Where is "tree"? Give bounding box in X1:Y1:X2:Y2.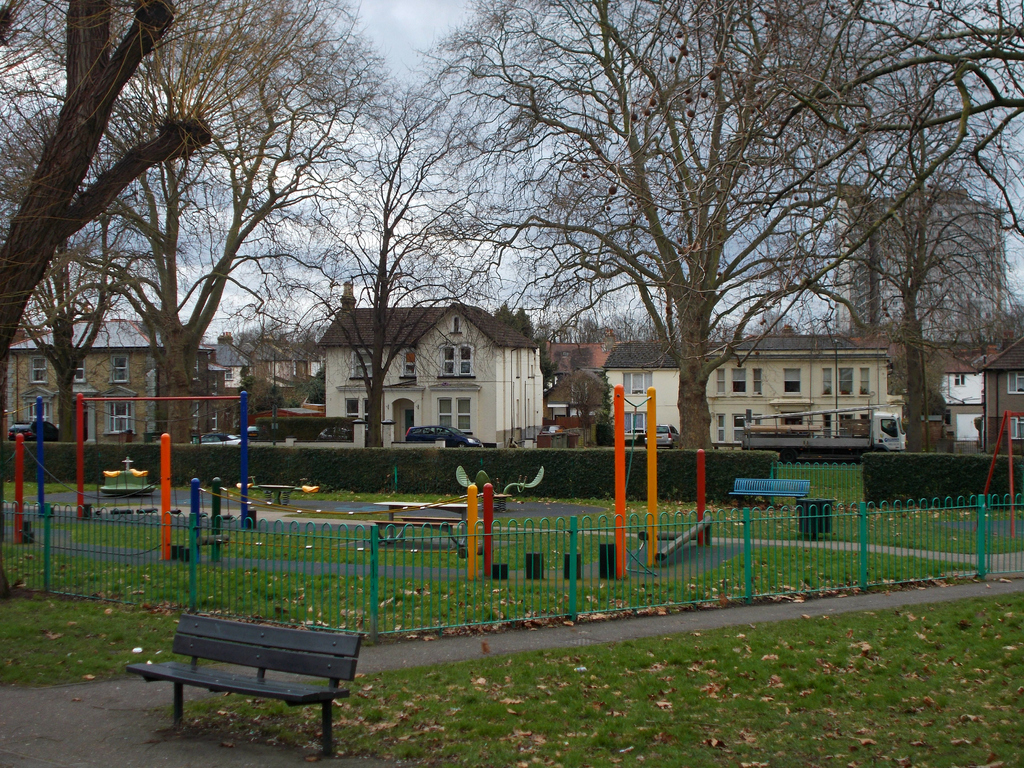
253:120:479:458.
